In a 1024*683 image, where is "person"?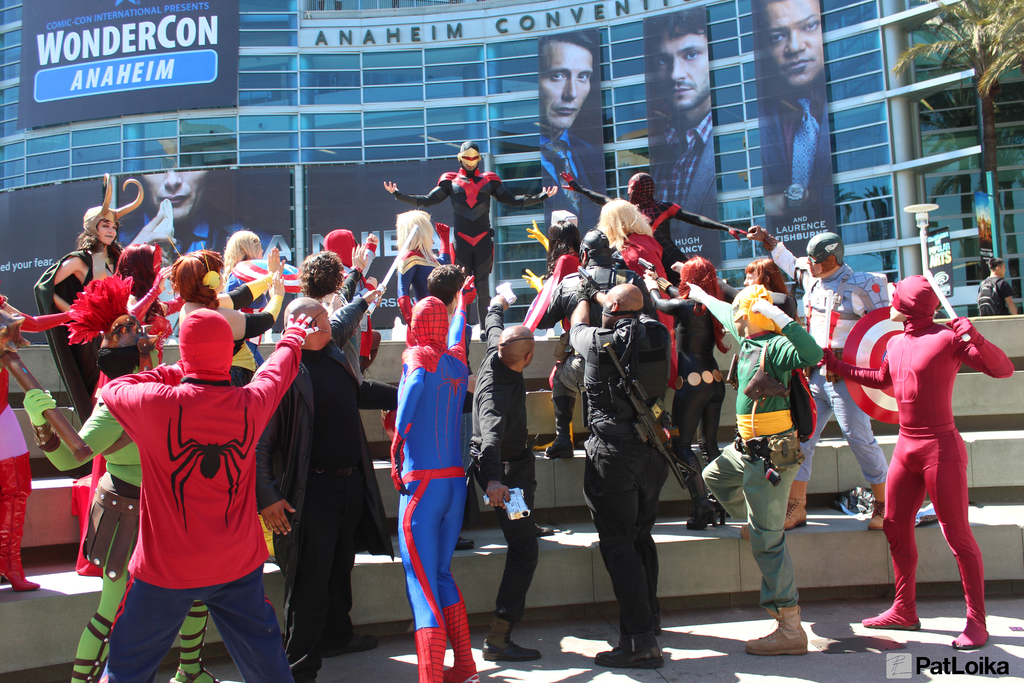
Rect(134, 173, 232, 252).
